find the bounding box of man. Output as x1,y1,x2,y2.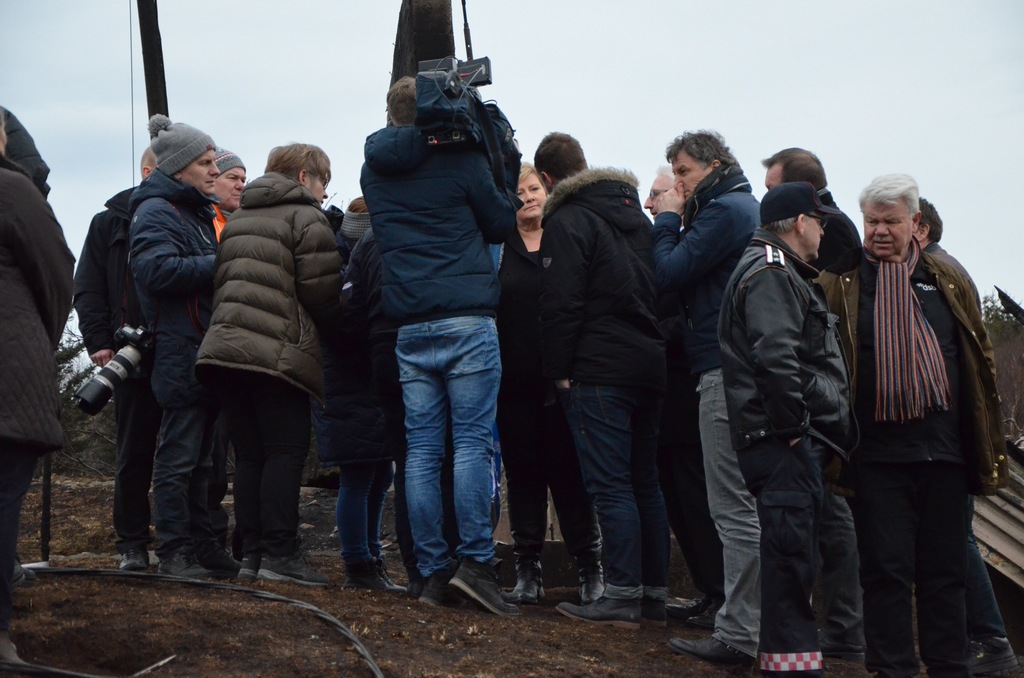
67,148,164,572.
